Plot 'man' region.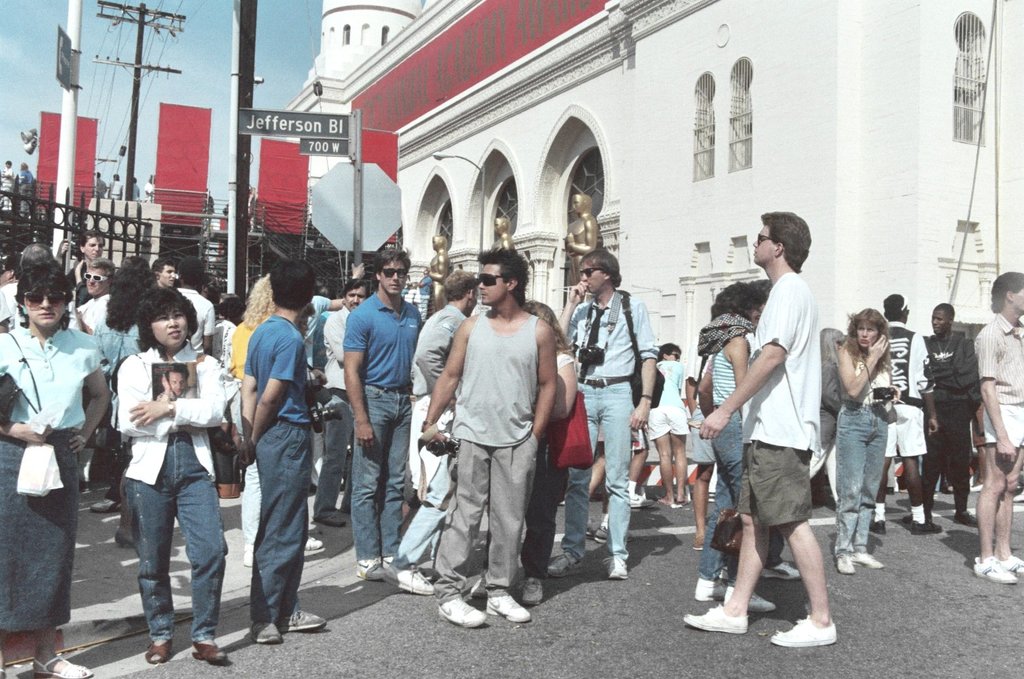
Plotted at detection(344, 249, 420, 581).
